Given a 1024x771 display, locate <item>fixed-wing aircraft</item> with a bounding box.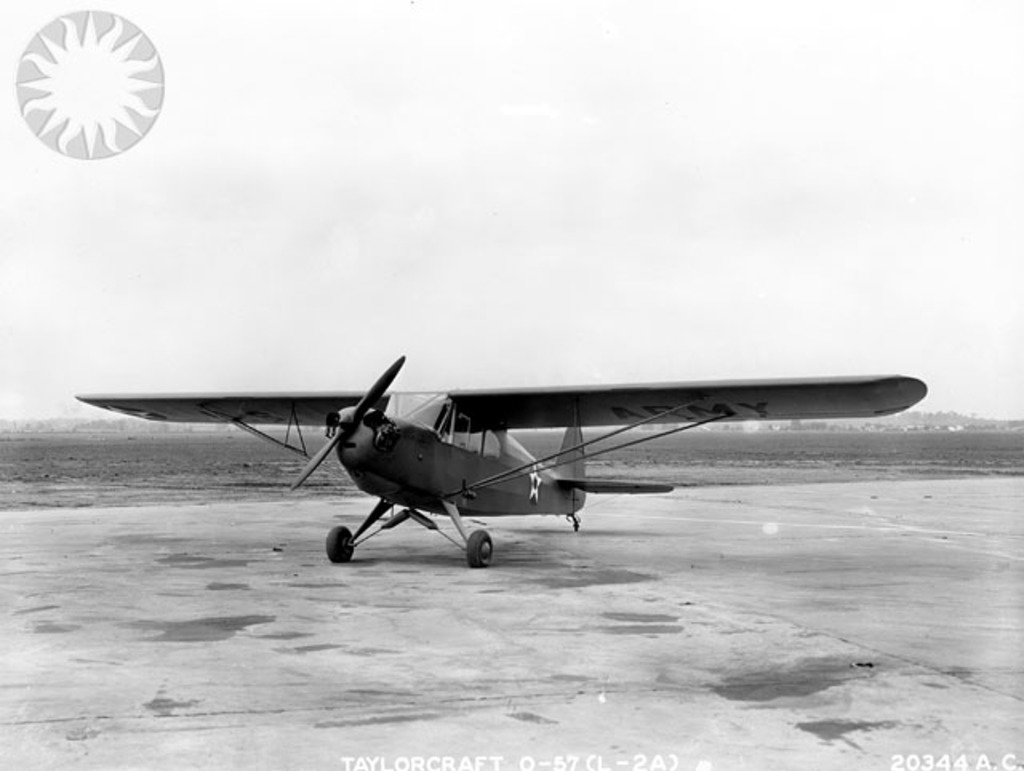
Located: <bbox>70, 354, 928, 560</bbox>.
